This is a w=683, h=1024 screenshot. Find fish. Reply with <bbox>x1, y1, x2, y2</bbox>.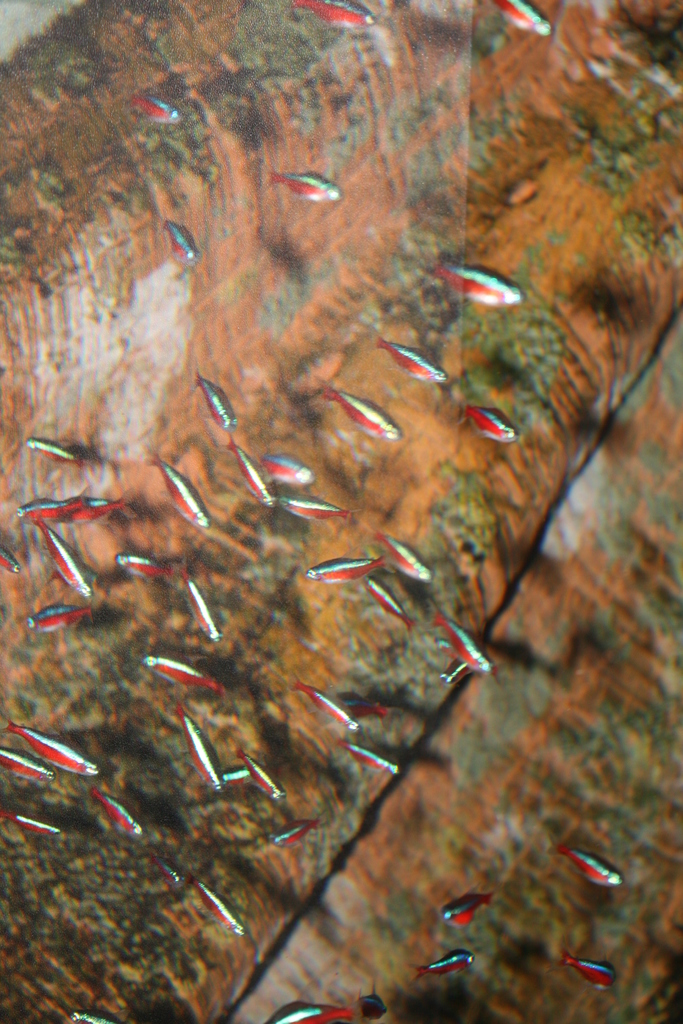
<bbox>36, 525, 90, 597</bbox>.
